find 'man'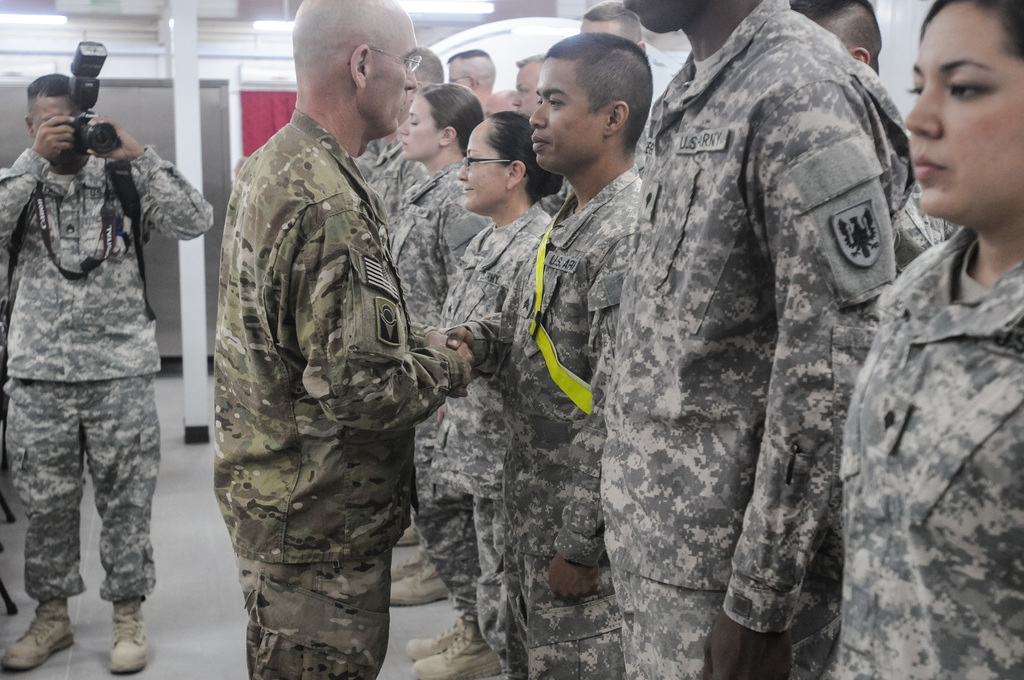
bbox=(365, 47, 444, 551)
